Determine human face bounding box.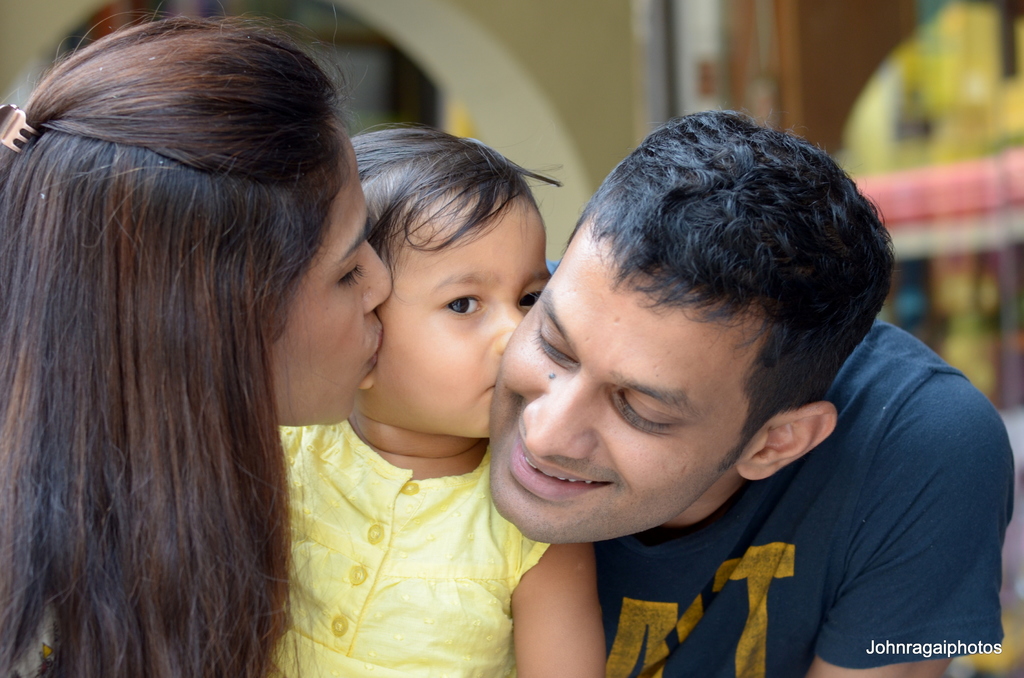
Determined: <region>372, 196, 552, 432</region>.
